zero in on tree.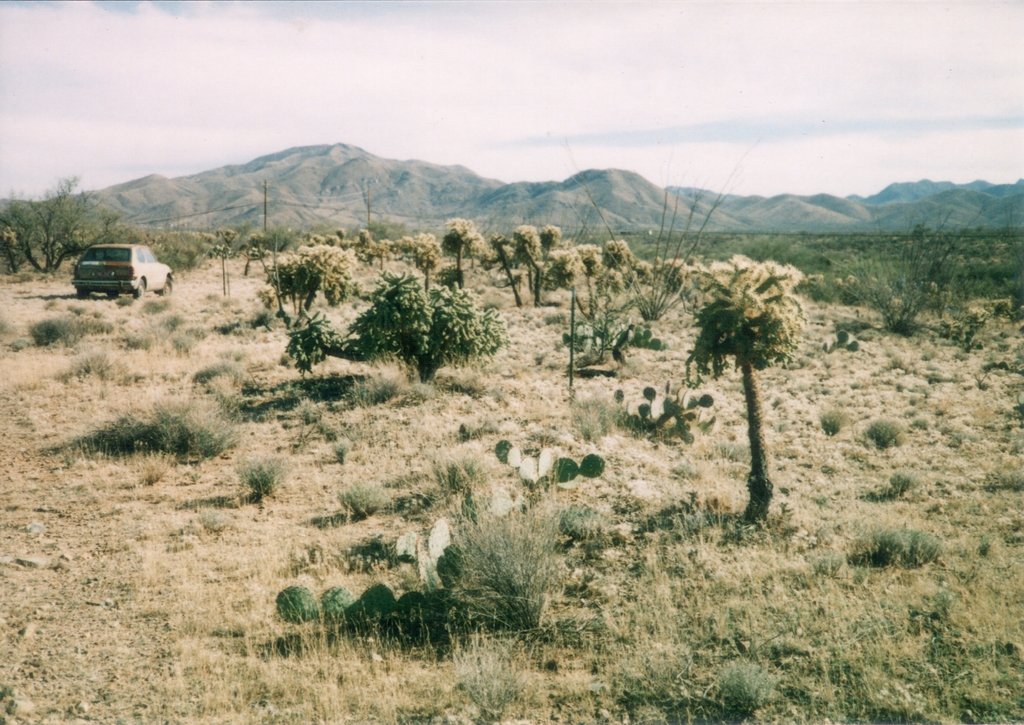
Zeroed in: bbox=(684, 246, 811, 530).
